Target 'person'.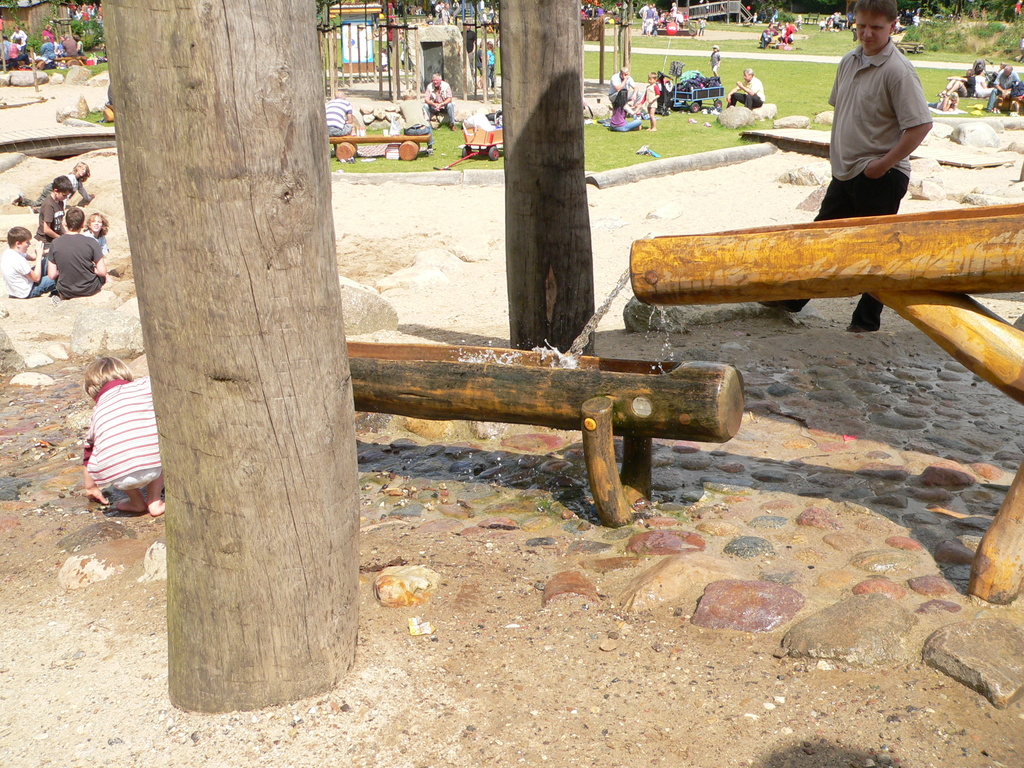
Target region: detection(442, 0, 453, 26).
